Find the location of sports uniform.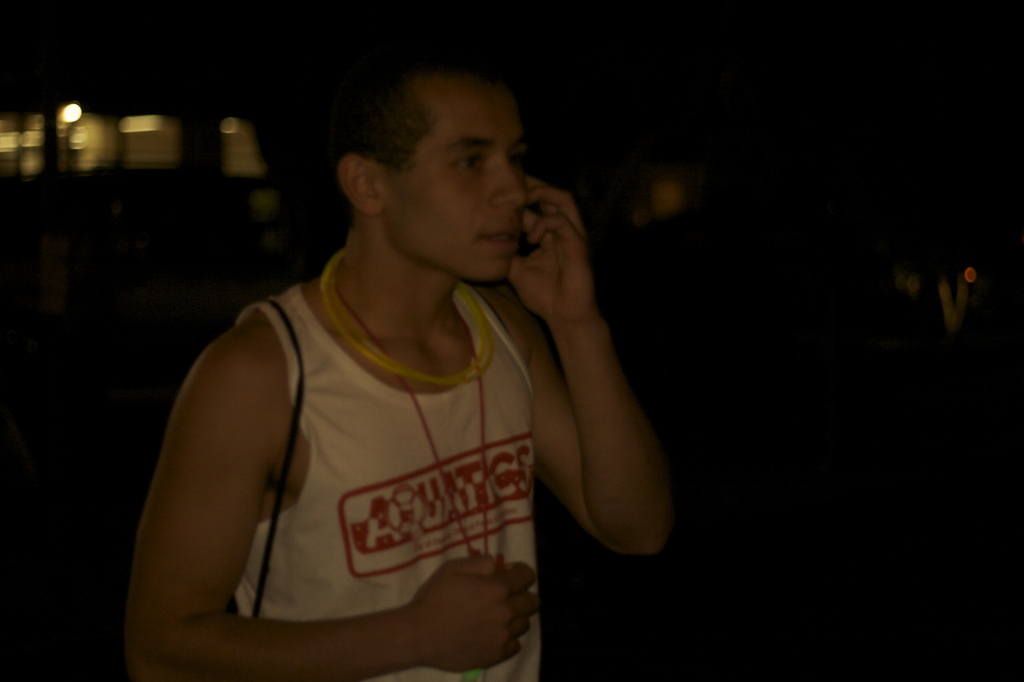
Location: box=[242, 282, 542, 681].
